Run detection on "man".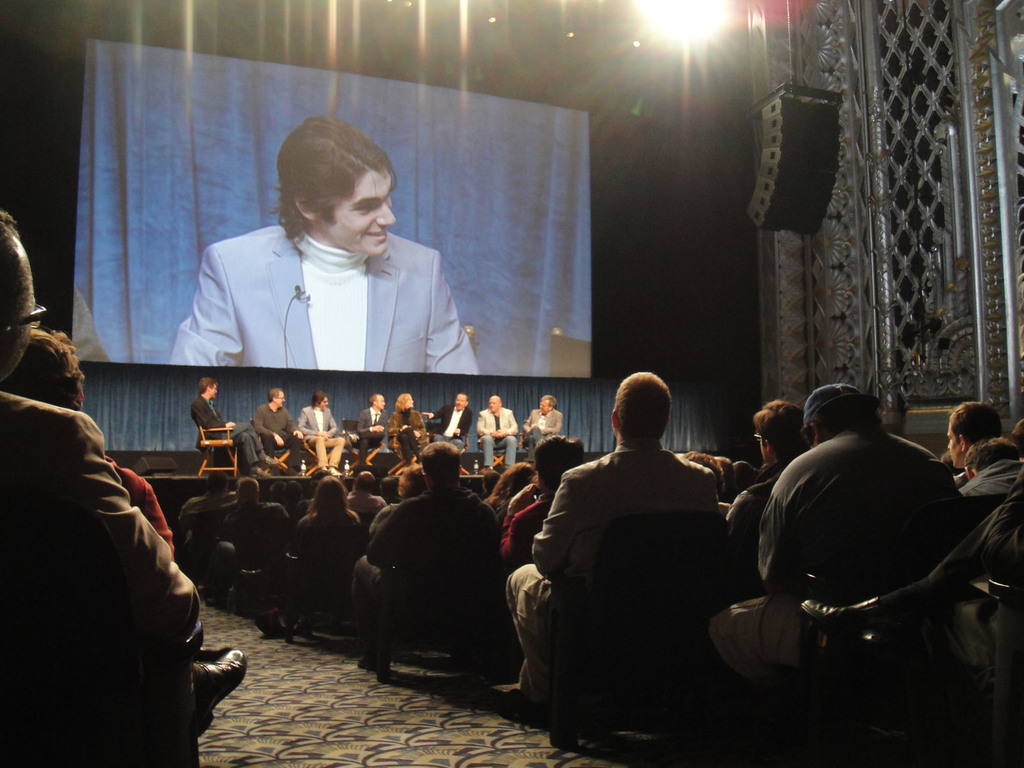
Result: rect(350, 442, 503, 672).
